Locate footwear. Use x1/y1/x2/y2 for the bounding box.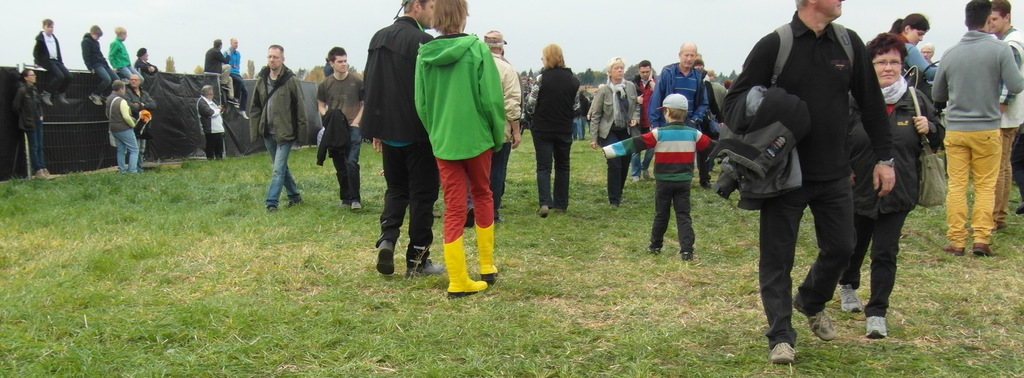
555/195/564/215.
